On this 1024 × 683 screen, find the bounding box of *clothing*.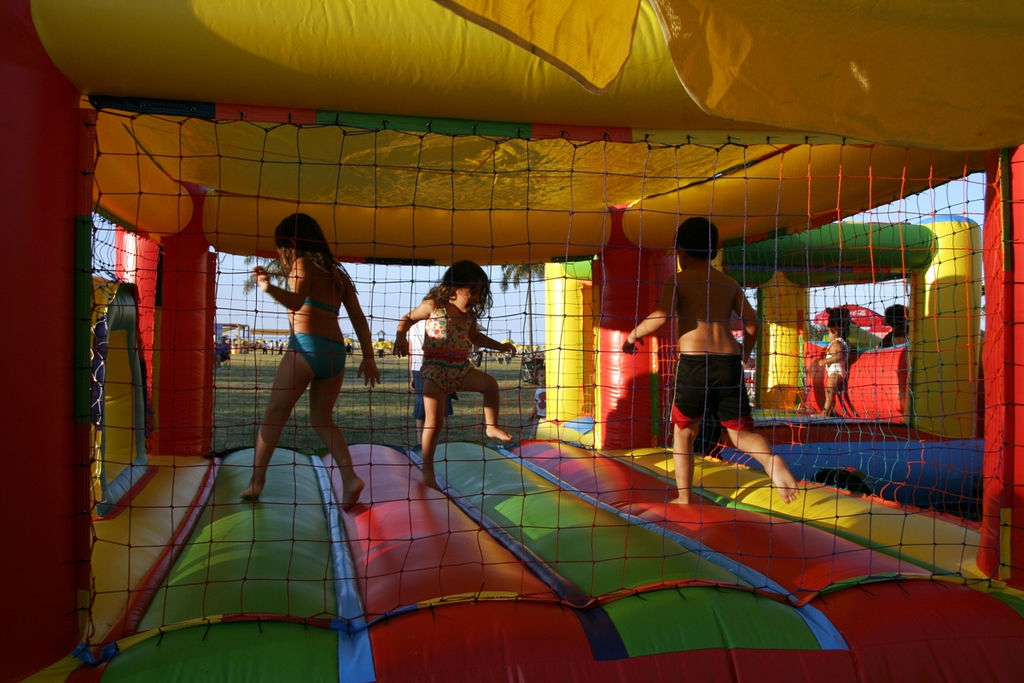
Bounding box: 421,309,472,388.
